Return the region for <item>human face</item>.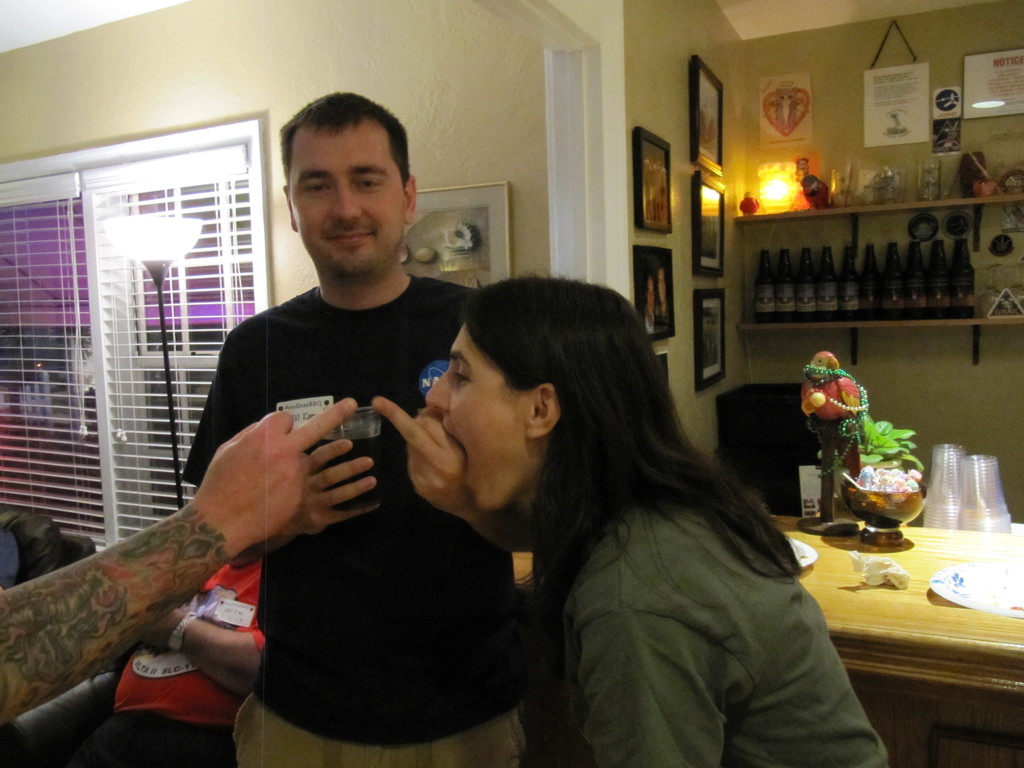
pyautogui.locateOnScreen(288, 124, 404, 275).
